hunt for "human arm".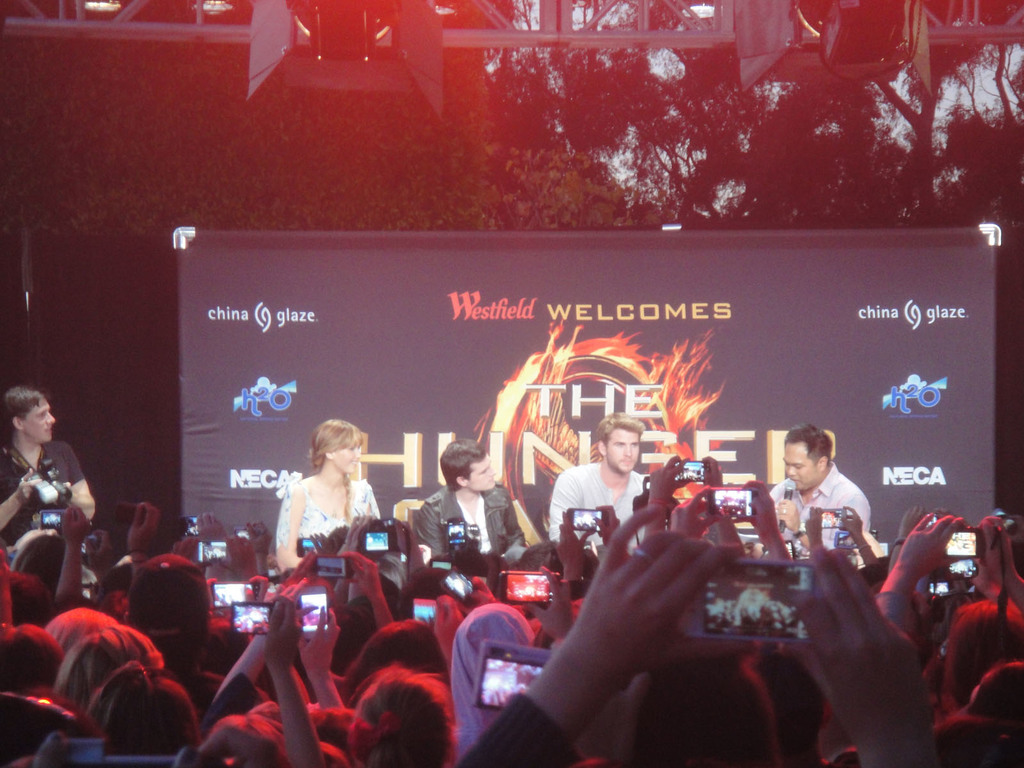
Hunted down at bbox=(551, 471, 579, 536).
